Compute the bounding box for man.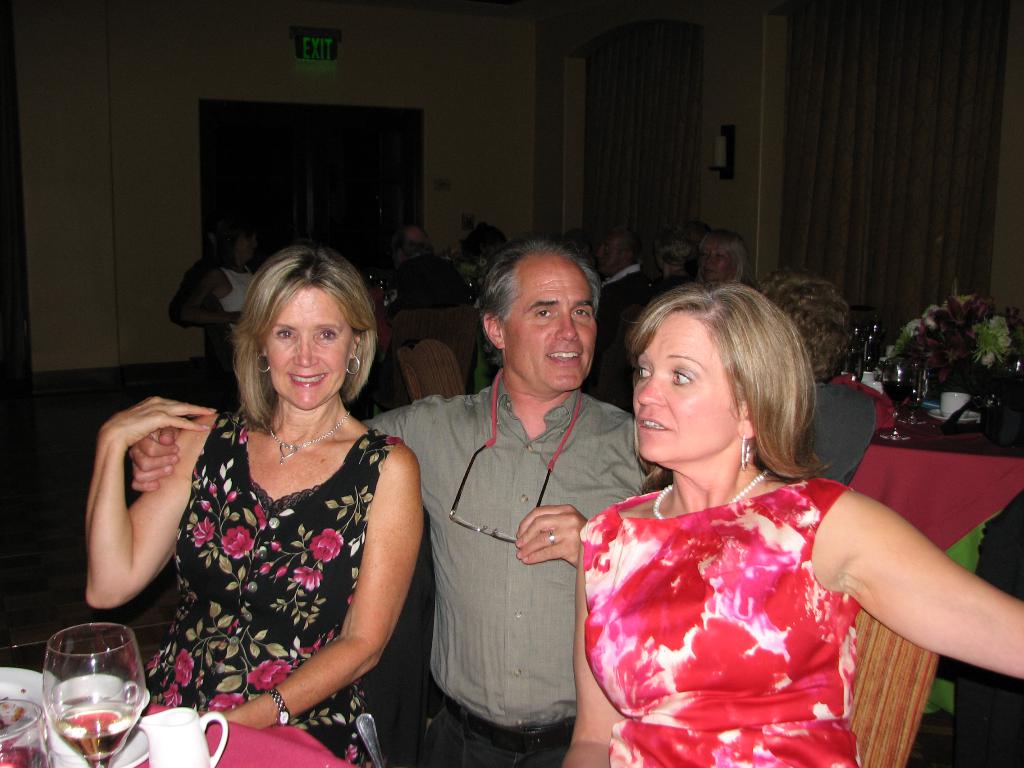
595 232 653 344.
